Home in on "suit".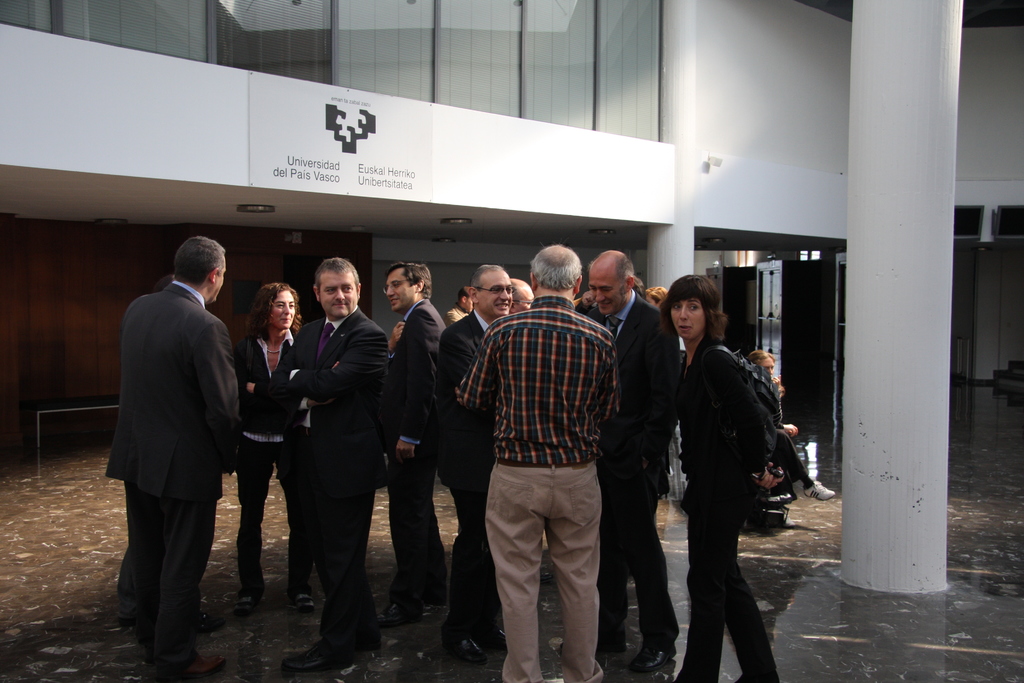
Homed in at locate(291, 303, 386, 659).
